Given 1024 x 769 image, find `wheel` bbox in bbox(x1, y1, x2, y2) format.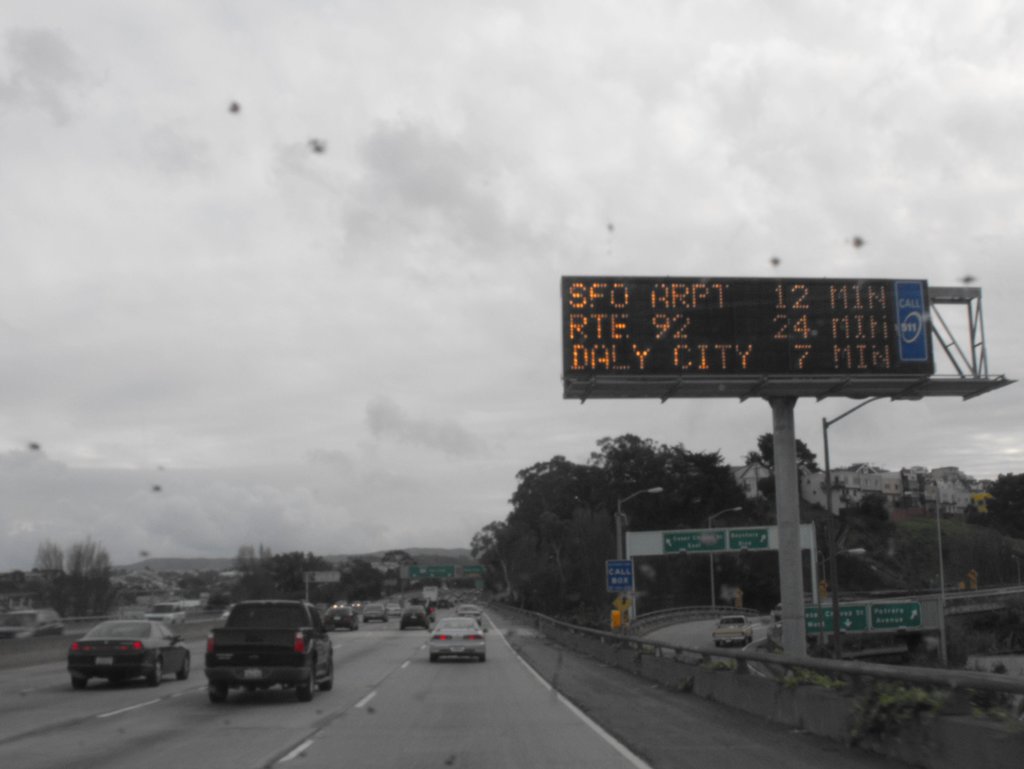
bbox(430, 654, 437, 661).
